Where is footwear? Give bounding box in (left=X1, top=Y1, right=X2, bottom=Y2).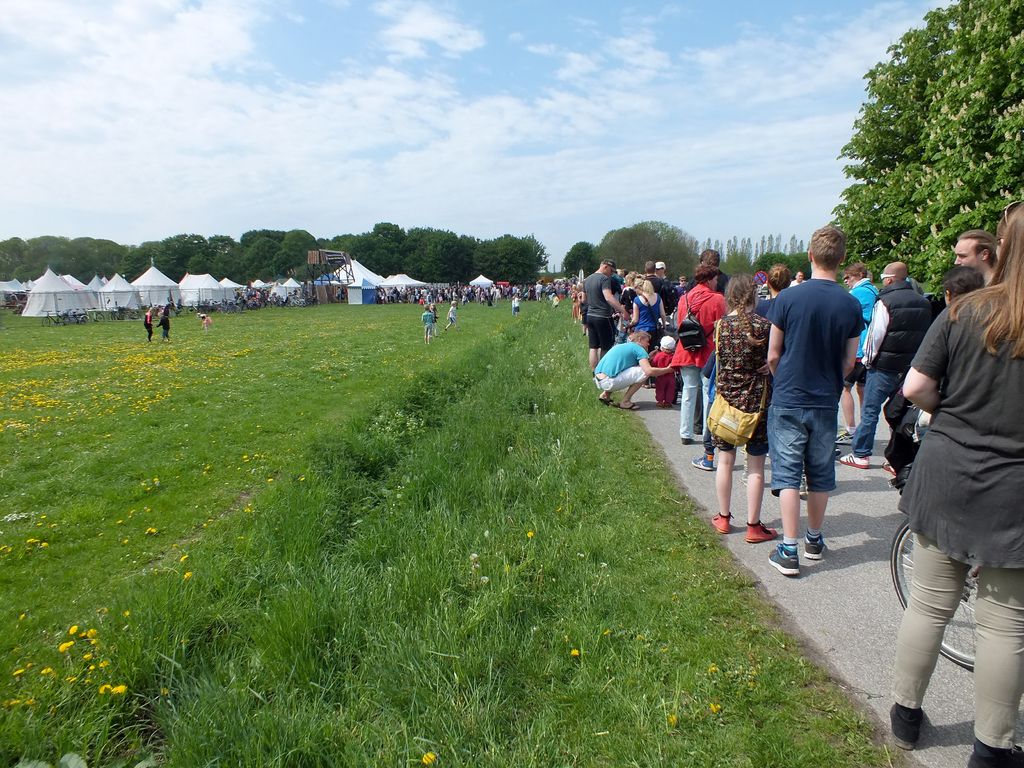
(left=835, top=450, right=865, bottom=471).
